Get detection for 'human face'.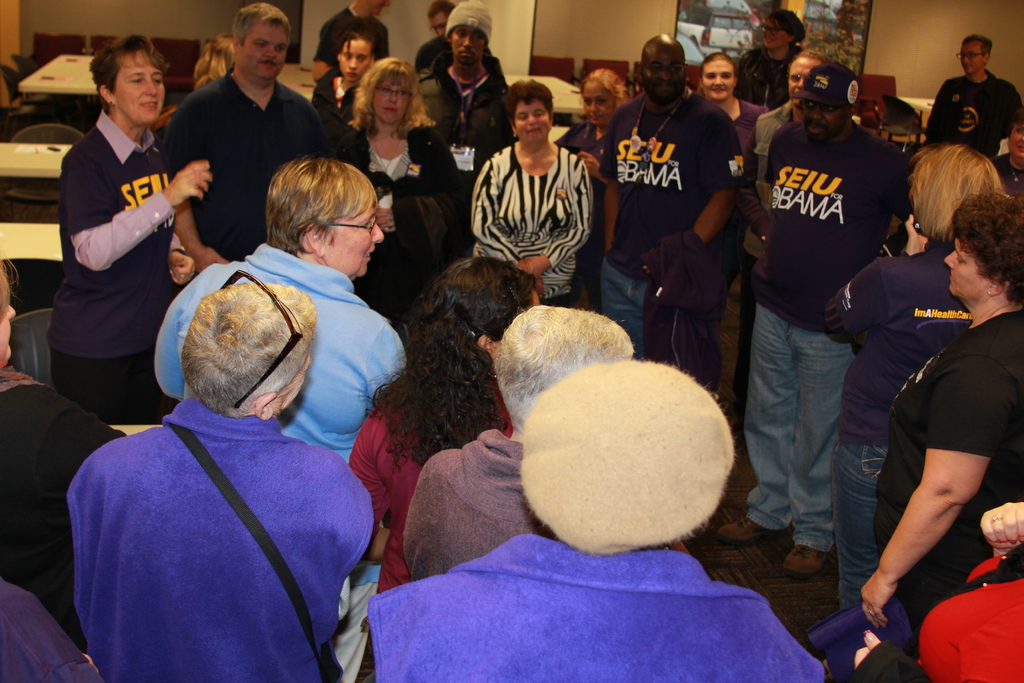
Detection: select_region(0, 291, 14, 362).
